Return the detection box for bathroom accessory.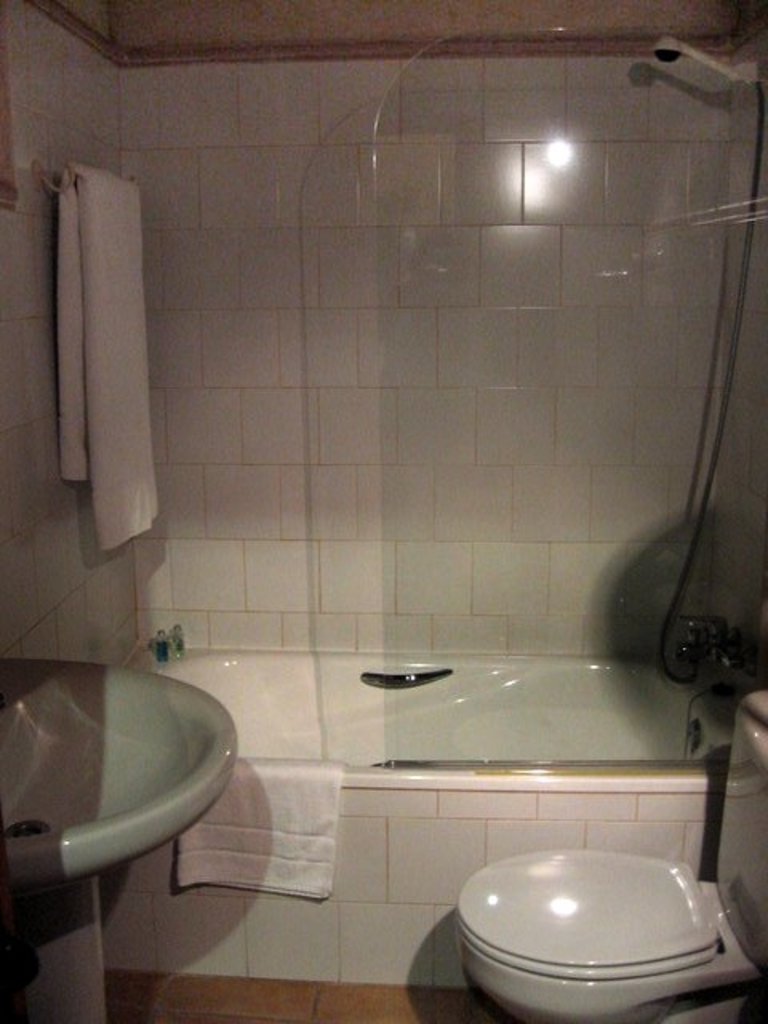
454 842 766 1022.
